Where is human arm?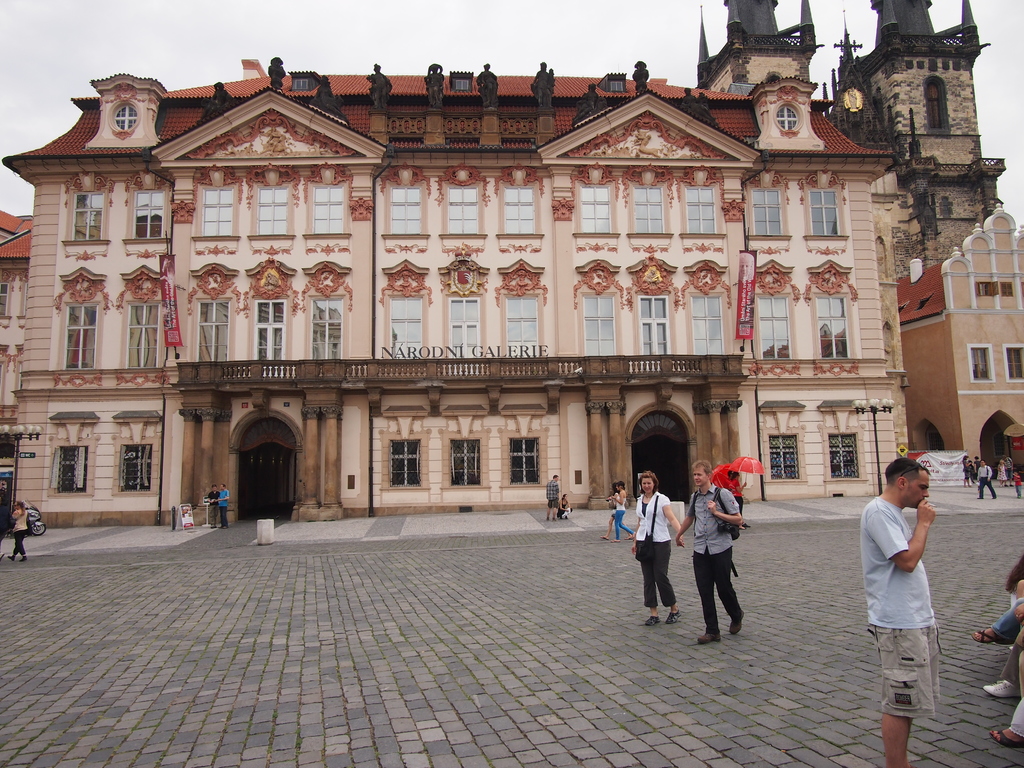
{"x1": 564, "y1": 497, "x2": 573, "y2": 511}.
